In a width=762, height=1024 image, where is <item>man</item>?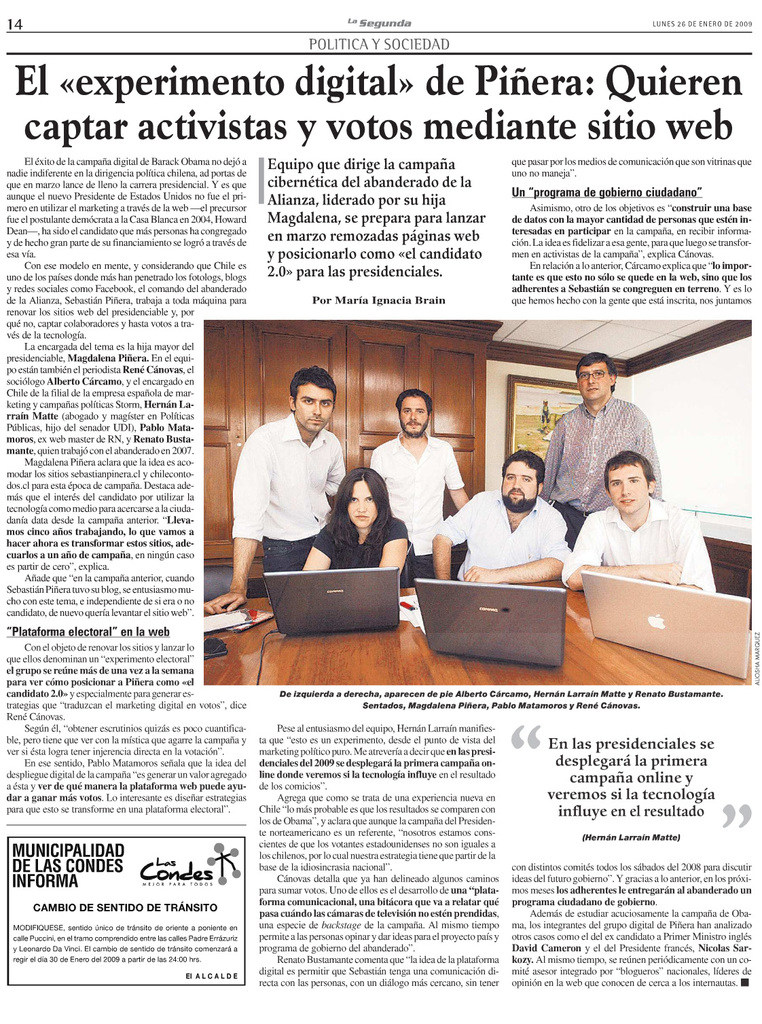
bbox=(562, 454, 713, 593).
